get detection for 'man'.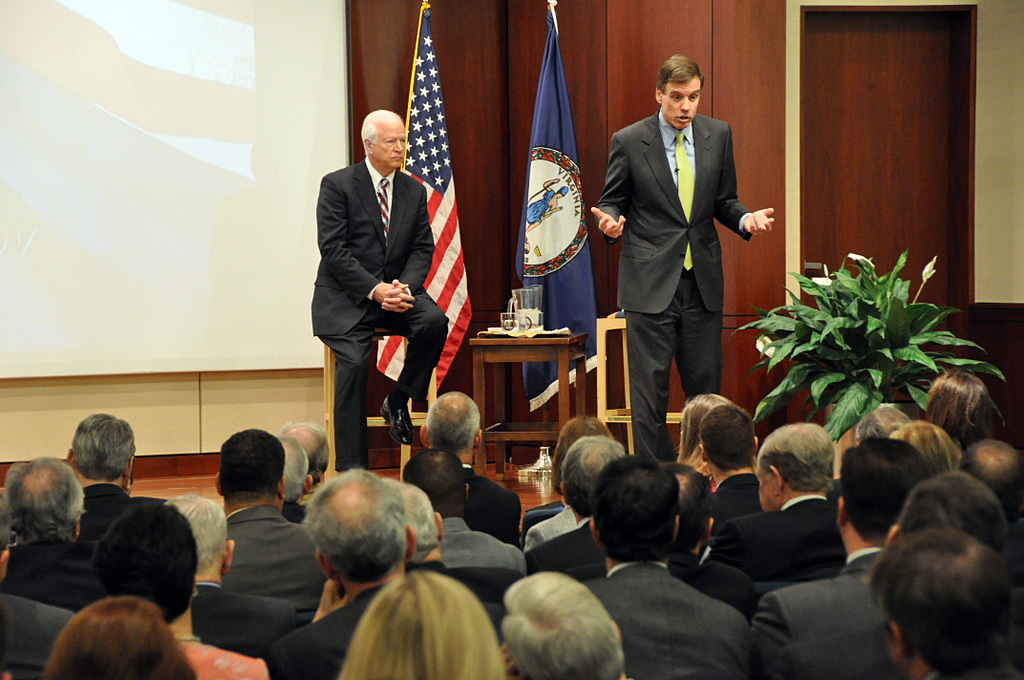
Detection: (54,400,153,582).
